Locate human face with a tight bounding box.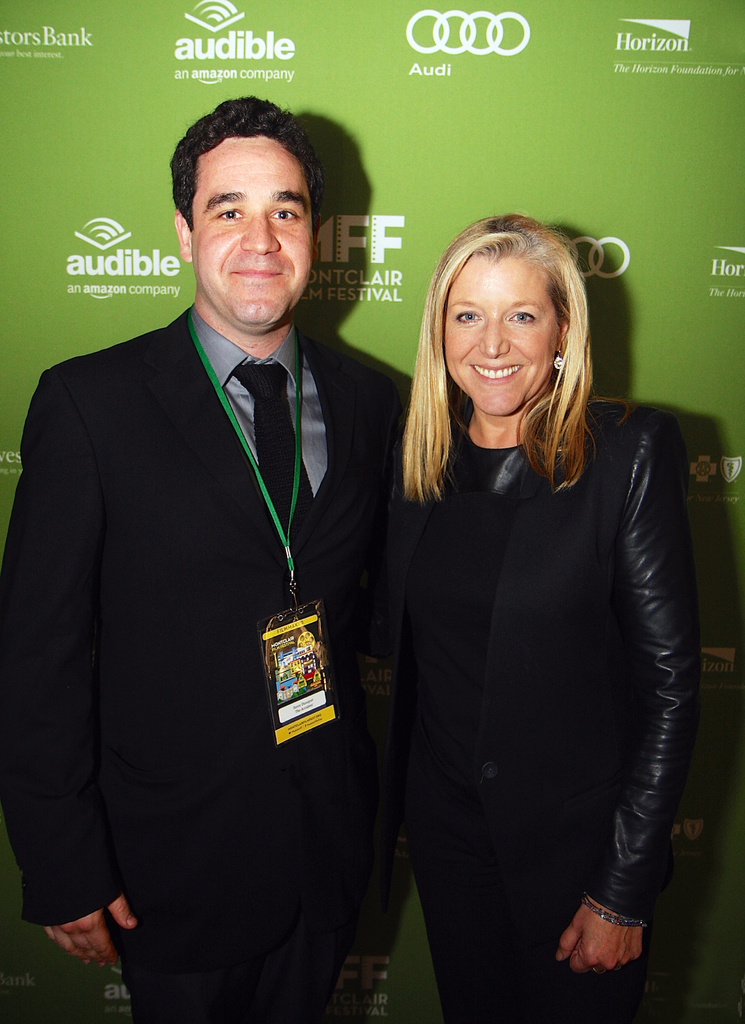
pyautogui.locateOnScreen(190, 138, 315, 325).
